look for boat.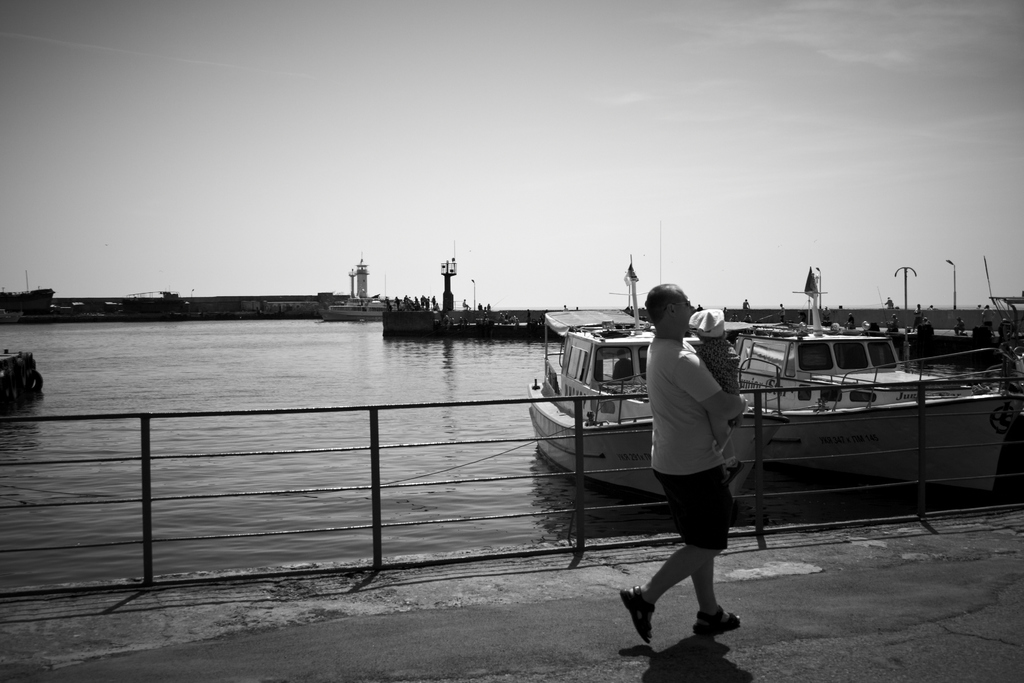
Found: [left=383, top=248, right=572, bottom=352].
